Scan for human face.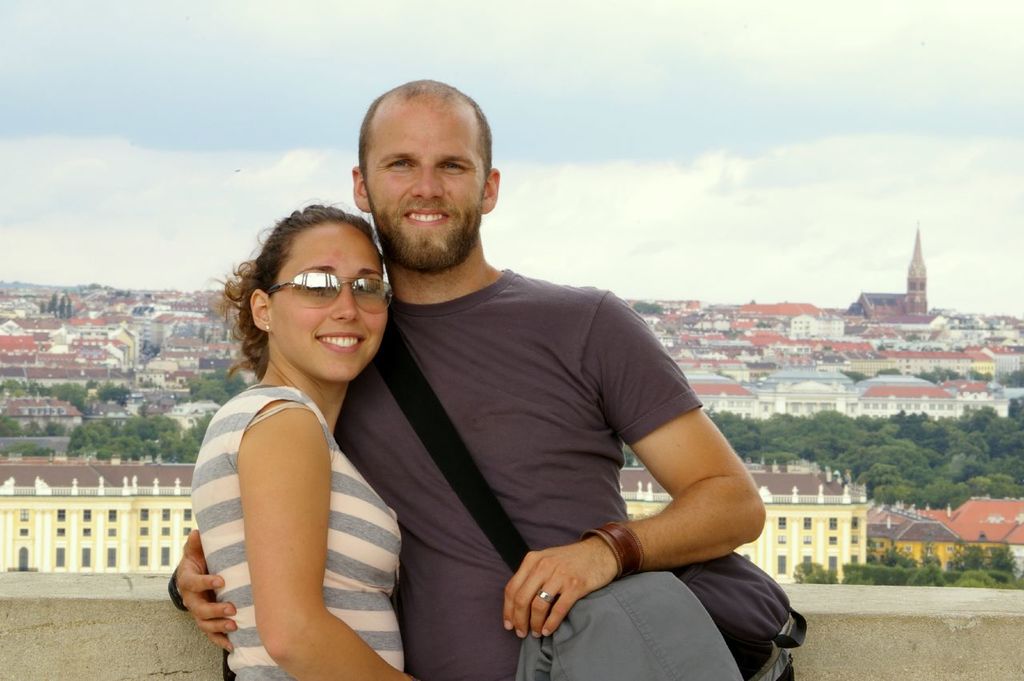
Scan result: box=[370, 92, 483, 250].
